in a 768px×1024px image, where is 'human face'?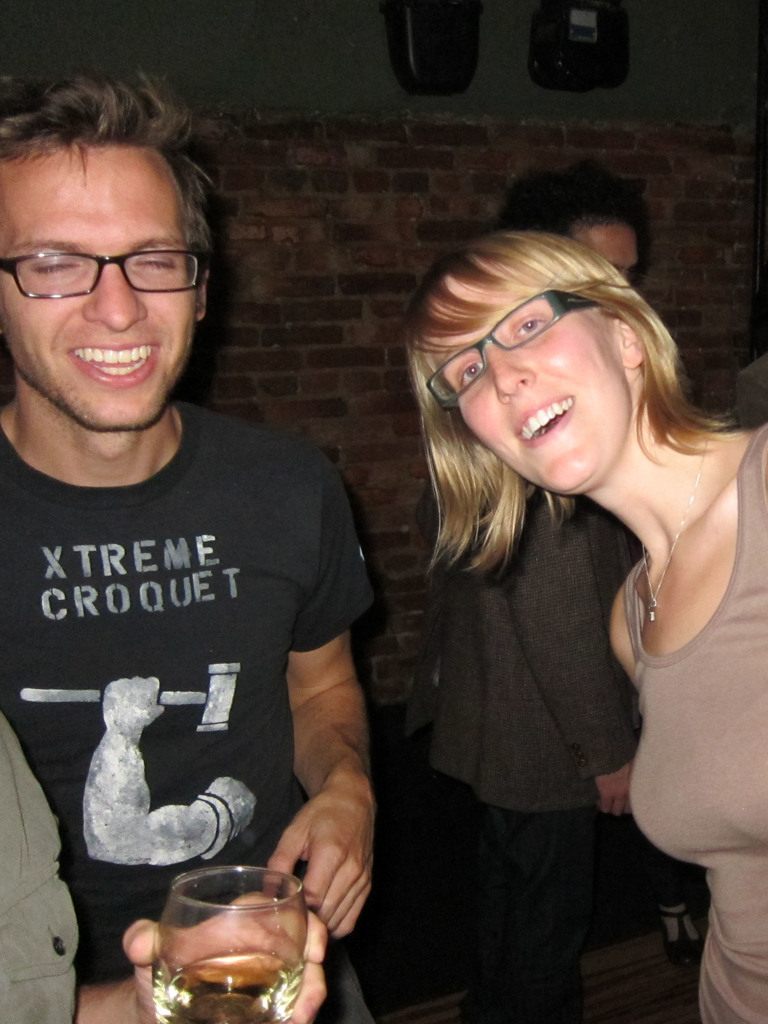
{"x1": 424, "y1": 301, "x2": 627, "y2": 483}.
